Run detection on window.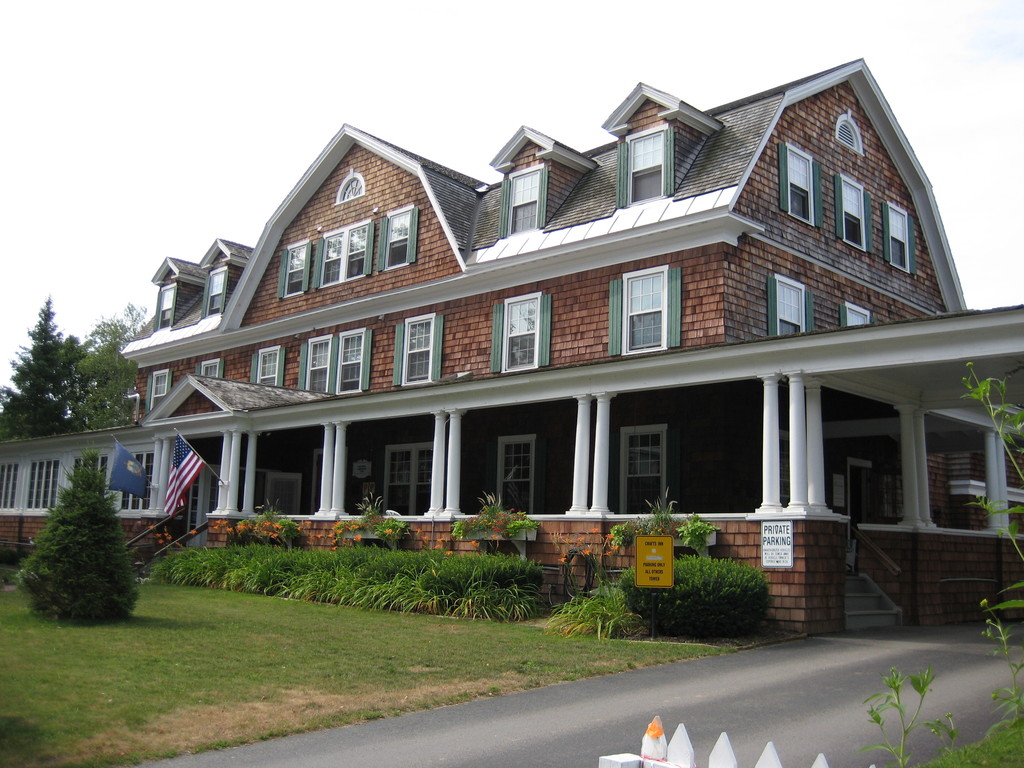
Result: Rect(191, 357, 223, 381).
